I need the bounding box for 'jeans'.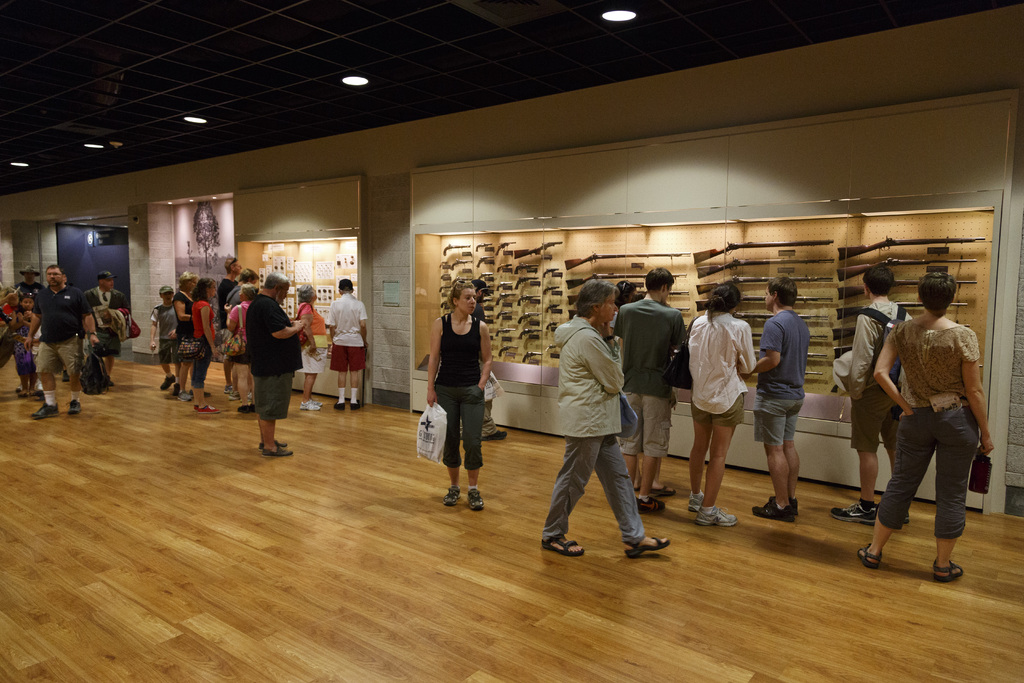
Here it is: box=[632, 402, 673, 461].
